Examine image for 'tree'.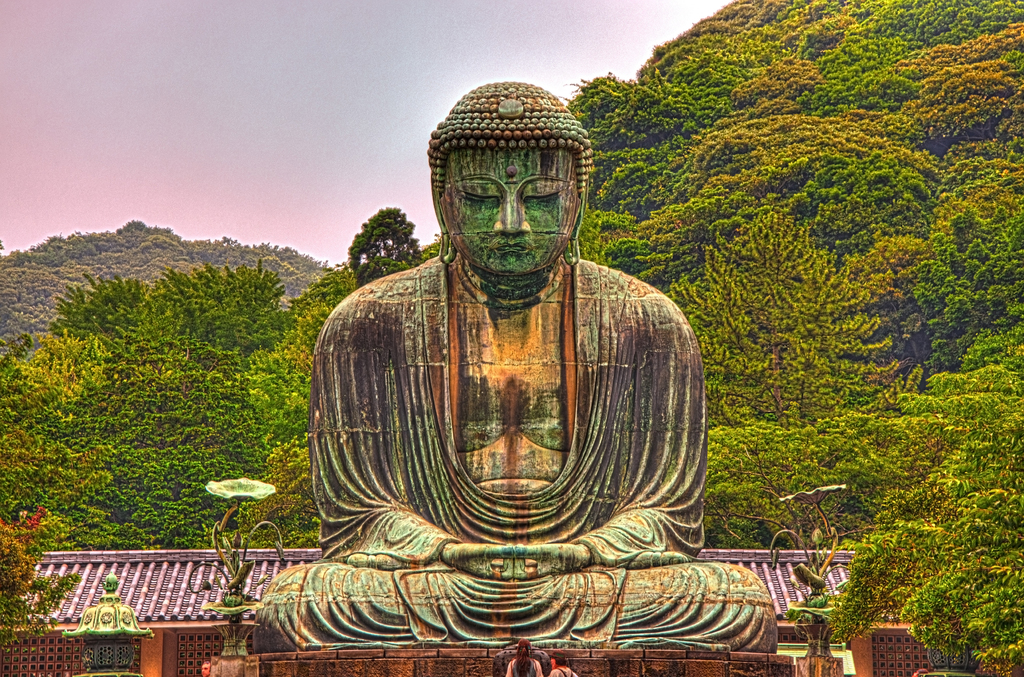
Examination result: BBox(669, 207, 893, 459).
